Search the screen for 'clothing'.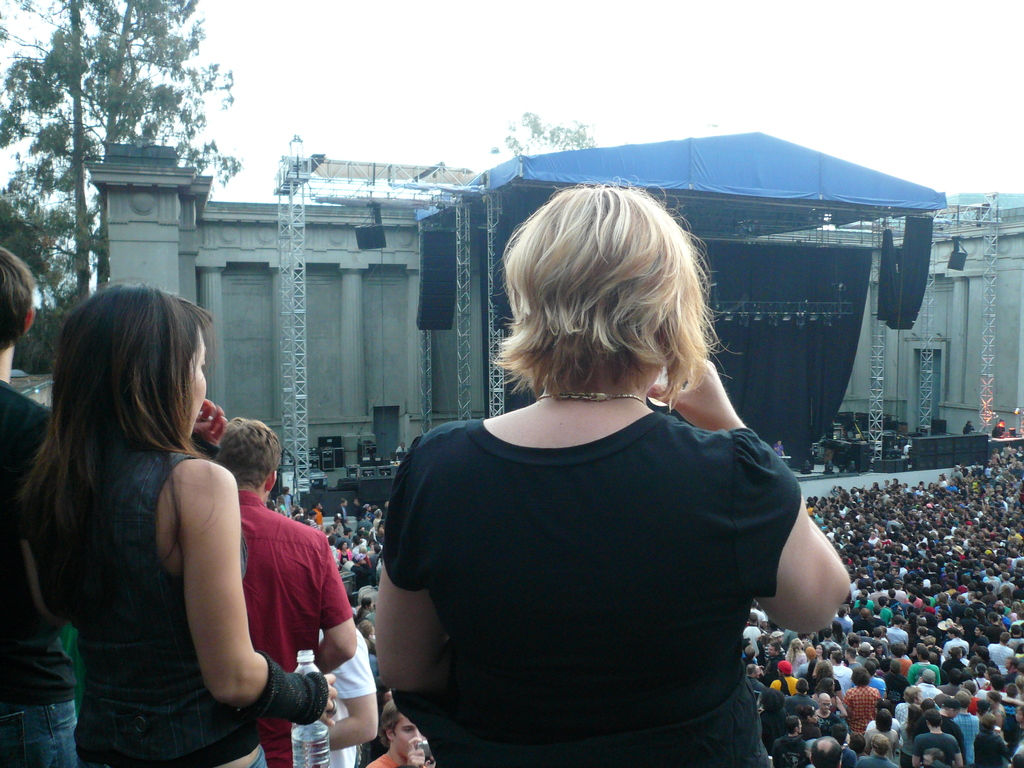
Found at detection(318, 625, 375, 767).
